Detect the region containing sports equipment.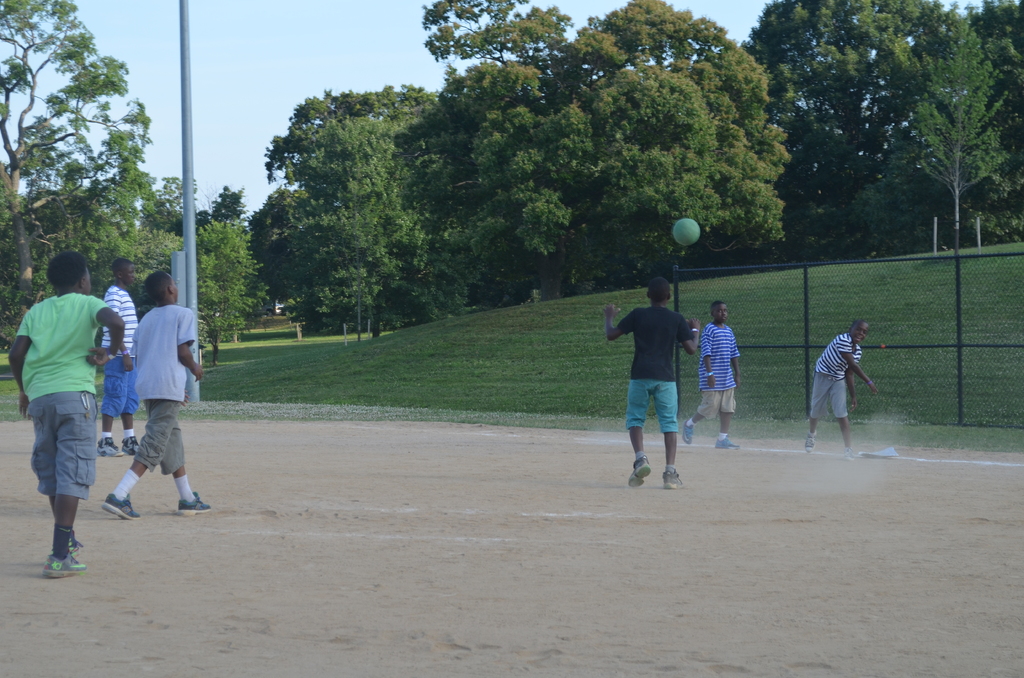
bbox(100, 494, 142, 521).
